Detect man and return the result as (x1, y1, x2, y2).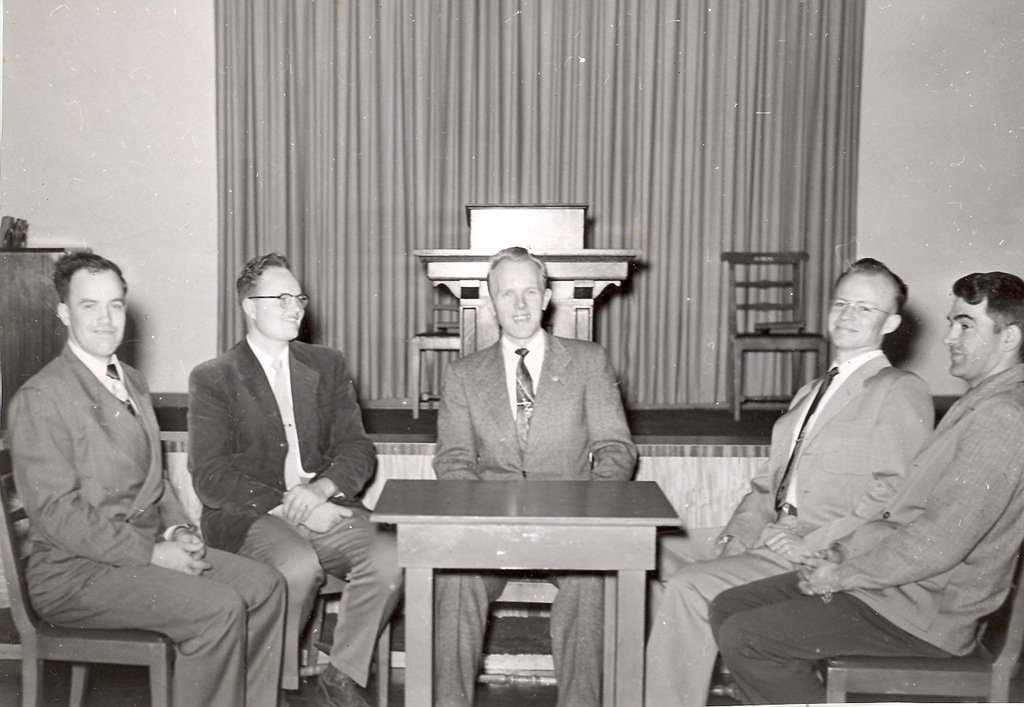
(646, 255, 936, 706).
